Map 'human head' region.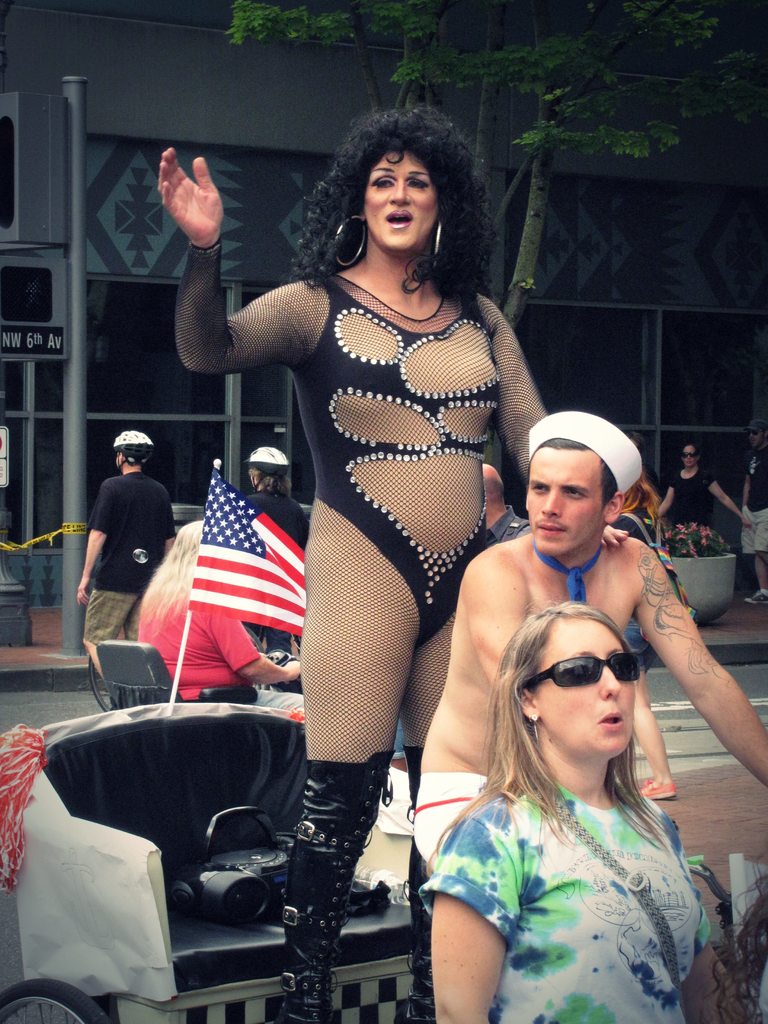
Mapped to l=243, t=449, r=289, b=488.
